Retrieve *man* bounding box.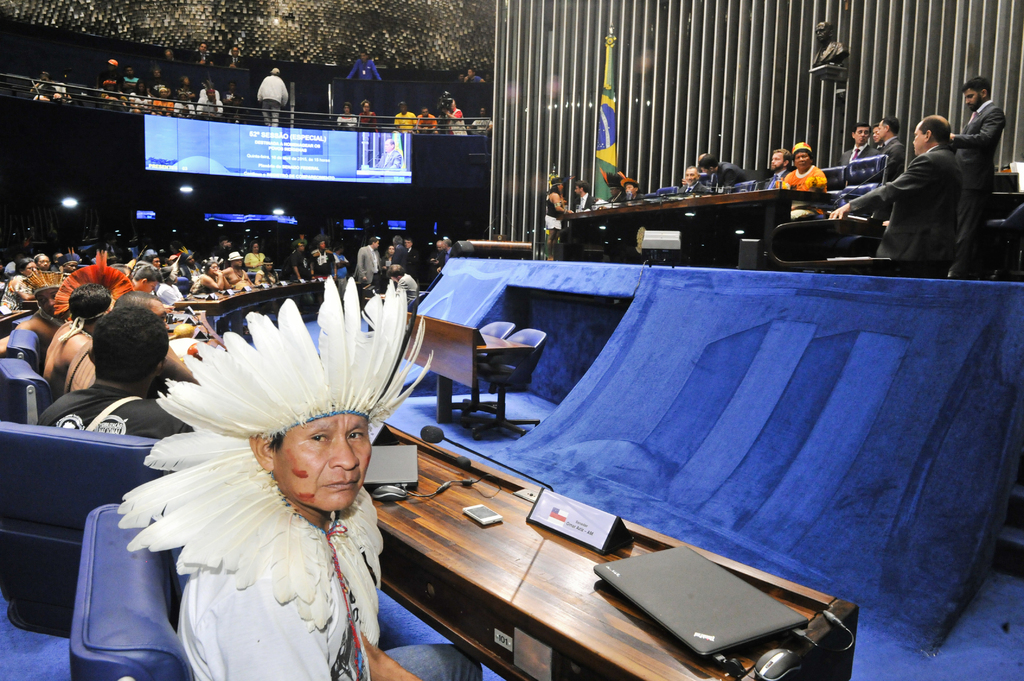
Bounding box: [255,67,287,128].
